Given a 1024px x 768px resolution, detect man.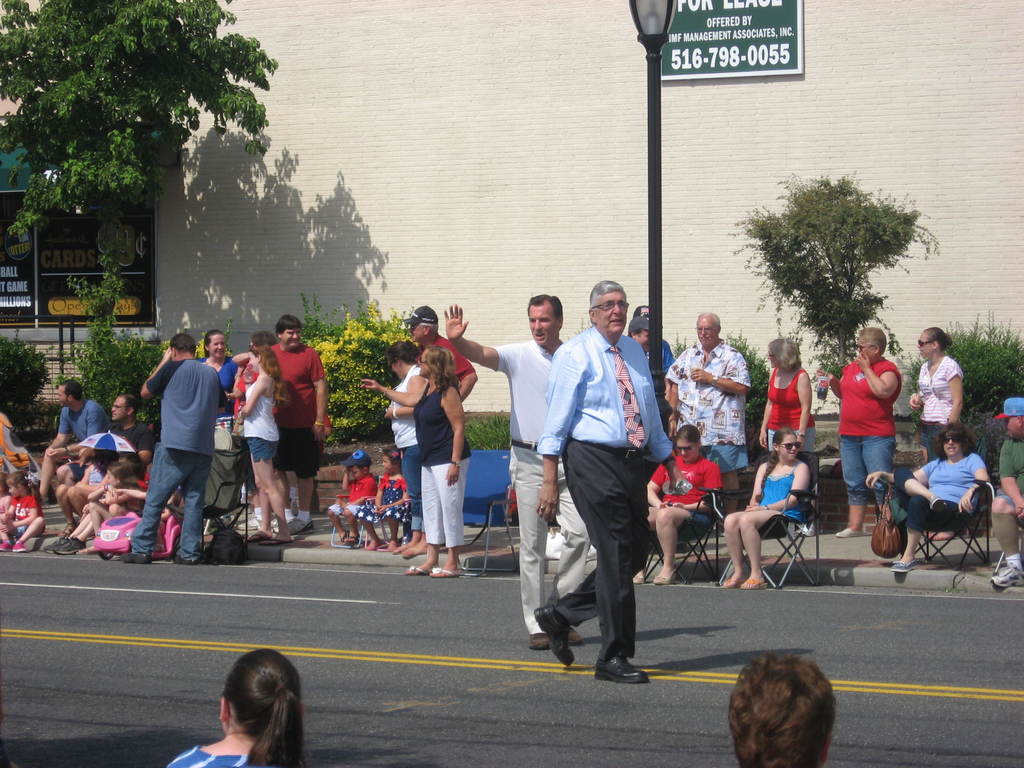
272/314/328/531.
